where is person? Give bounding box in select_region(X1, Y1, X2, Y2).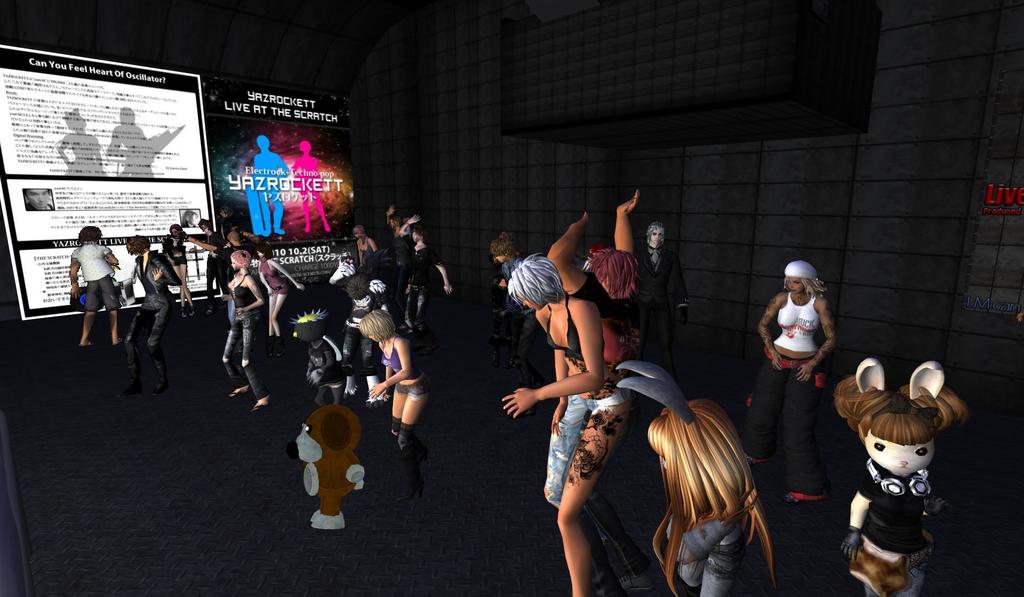
select_region(181, 205, 200, 230).
